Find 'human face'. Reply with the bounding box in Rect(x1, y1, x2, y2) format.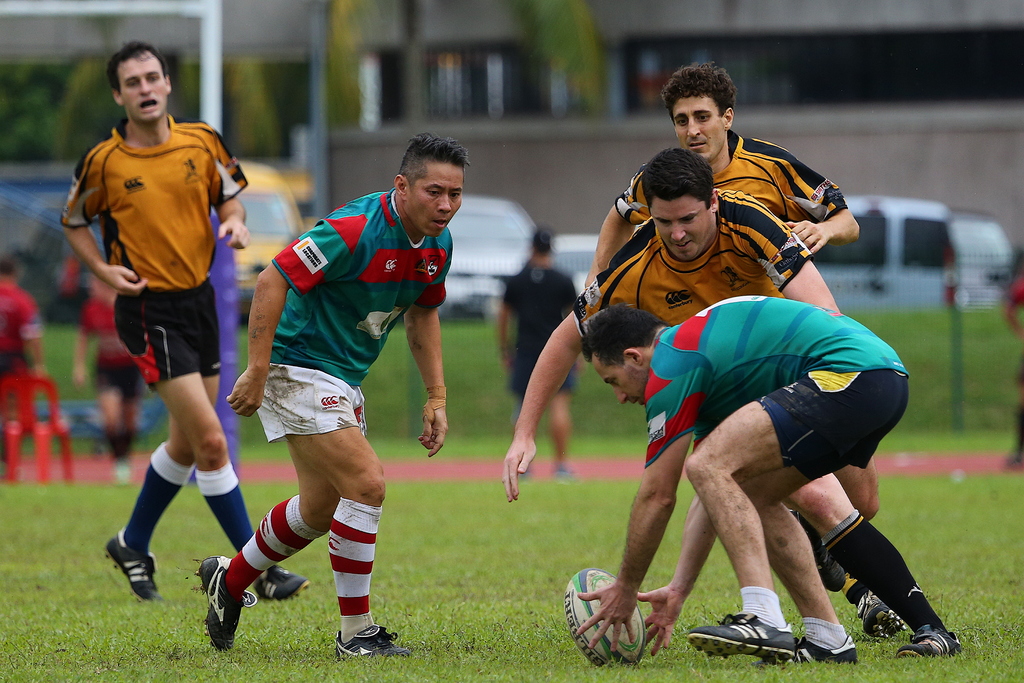
Rect(647, 198, 714, 259).
